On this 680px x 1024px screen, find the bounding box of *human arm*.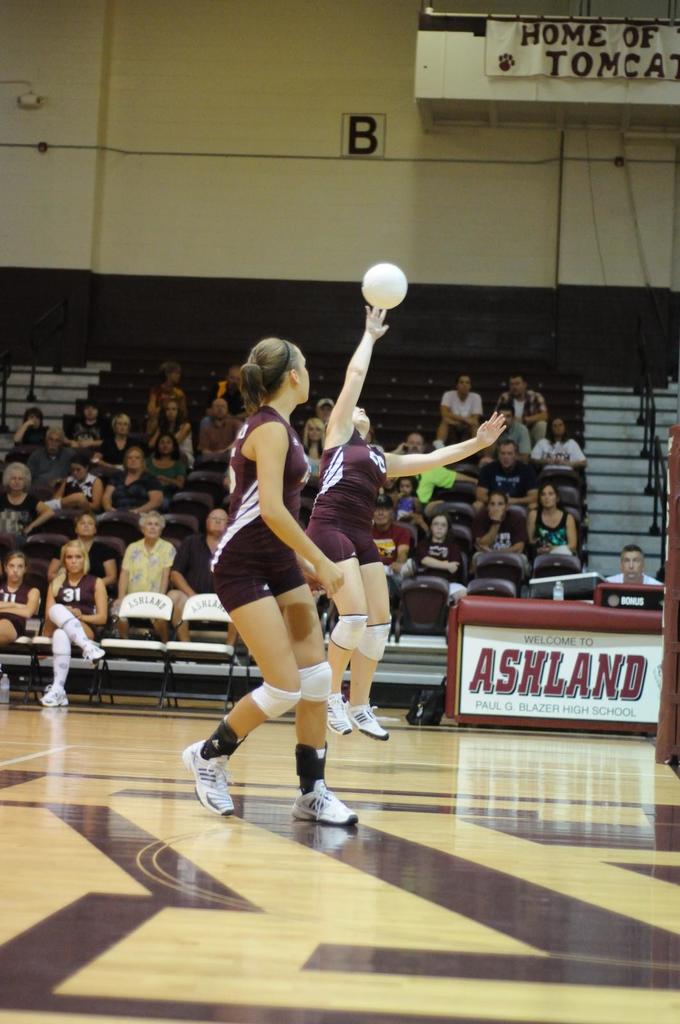
Bounding box: <box>523,507,539,547</box>.
